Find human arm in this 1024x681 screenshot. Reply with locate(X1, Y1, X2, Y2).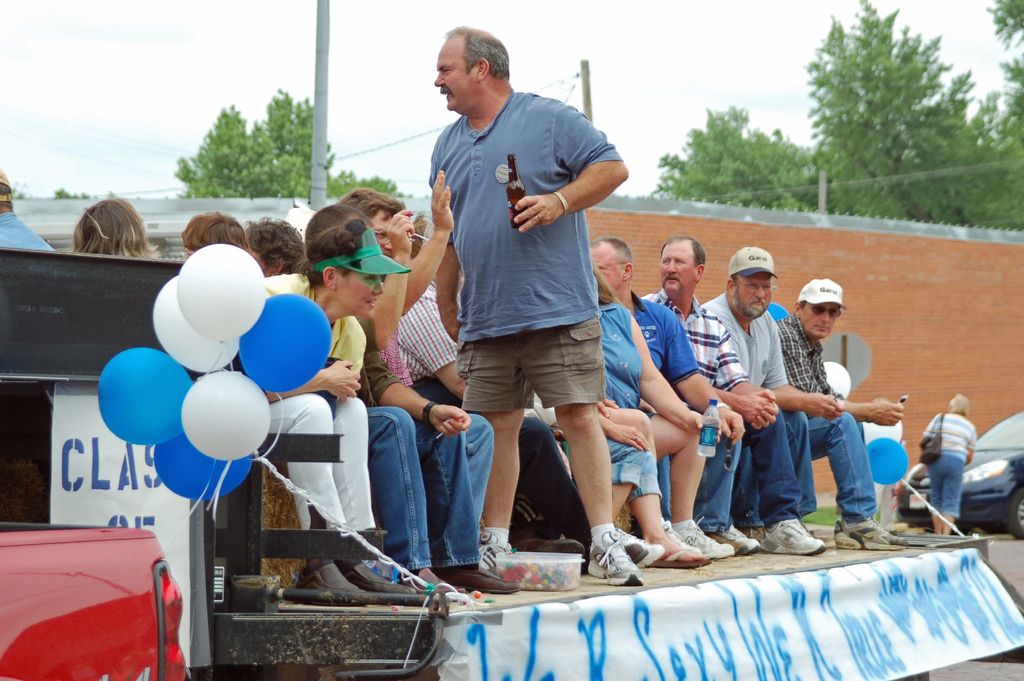
locate(630, 313, 708, 434).
